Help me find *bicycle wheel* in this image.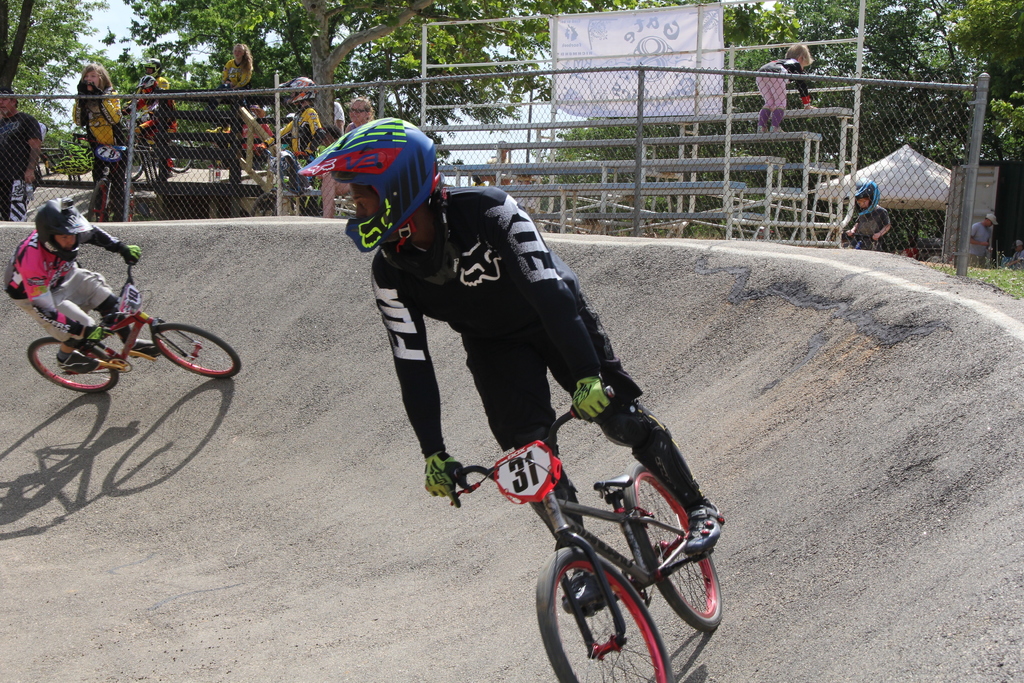
Found it: (x1=124, y1=145, x2=143, y2=180).
